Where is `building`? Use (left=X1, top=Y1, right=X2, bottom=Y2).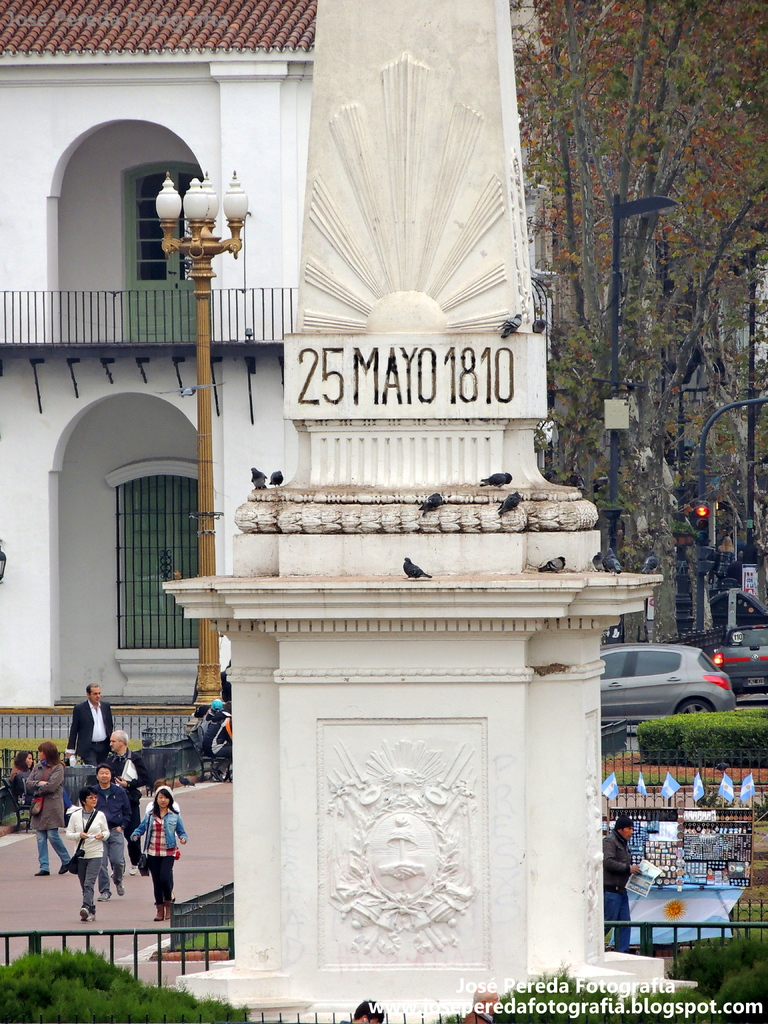
(left=0, top=0, right=309, bottom=707).
